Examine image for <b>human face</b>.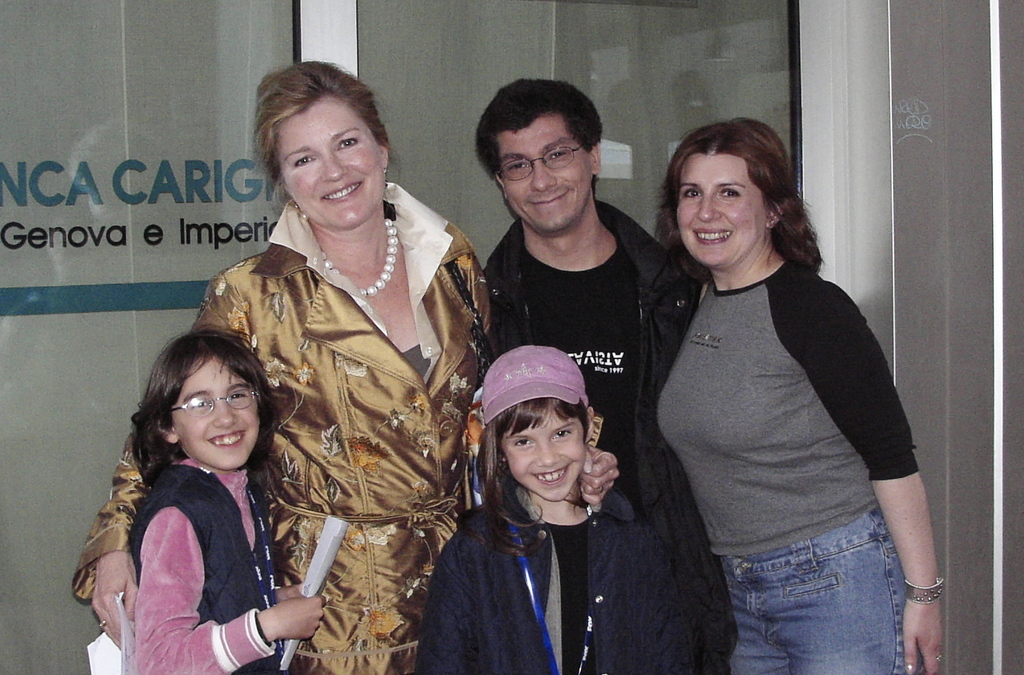
Examination result: region(171, 354, 261, 469).
